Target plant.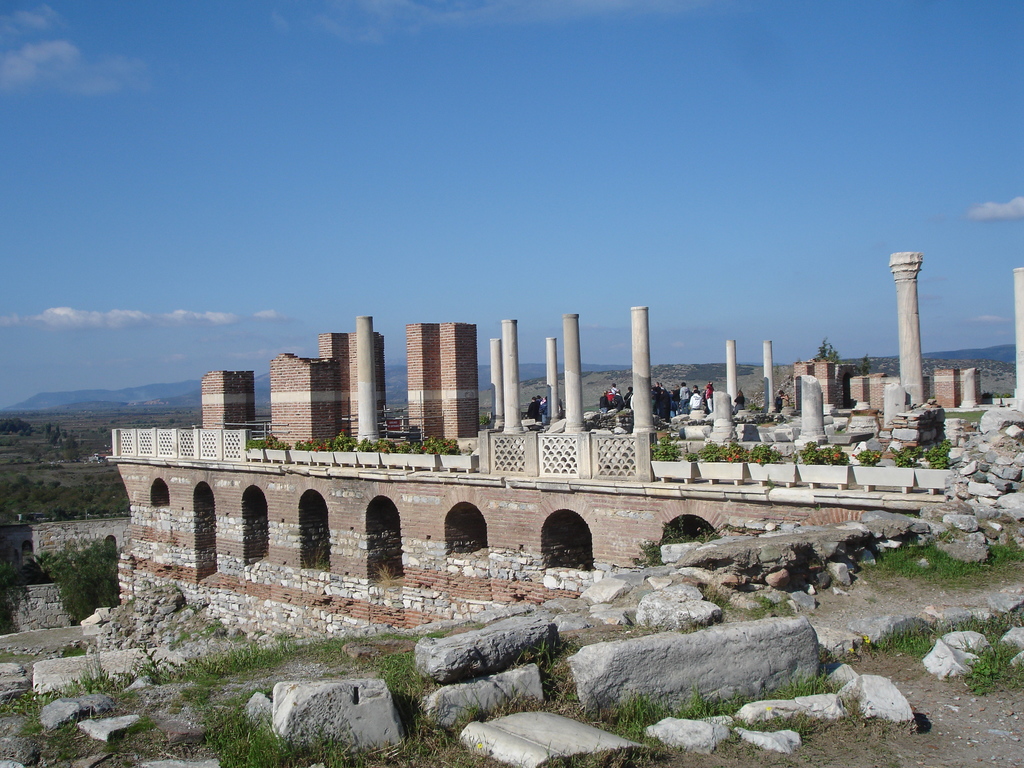
Target region: 746,440,780,469.
